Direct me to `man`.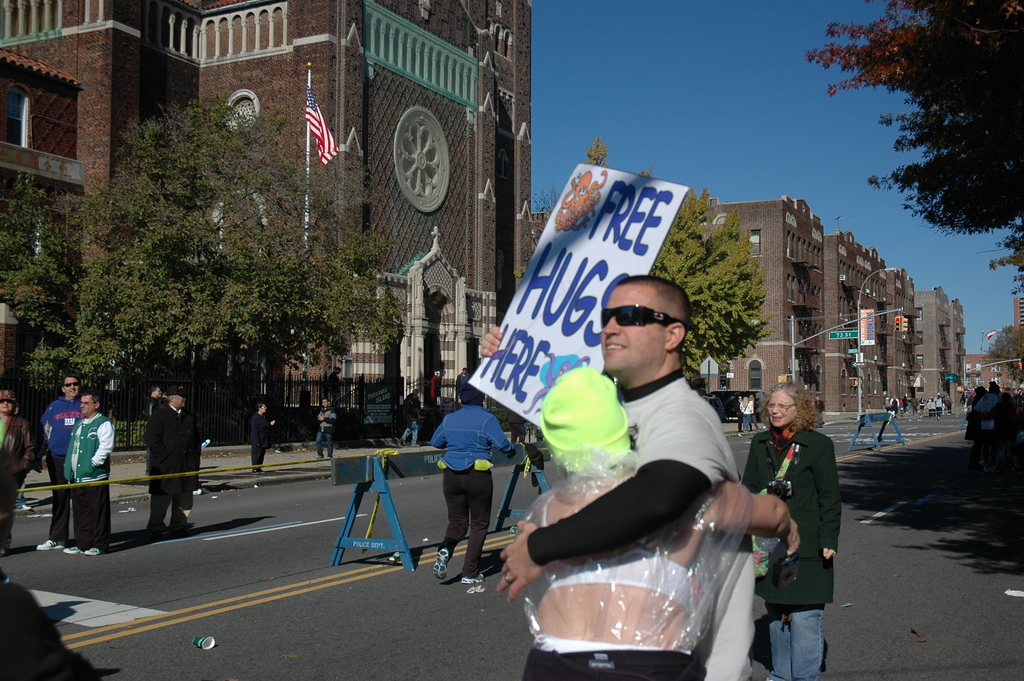
Direction: {"x1": 66, "y1": 398, "x2": 114, "y2": 554}.
